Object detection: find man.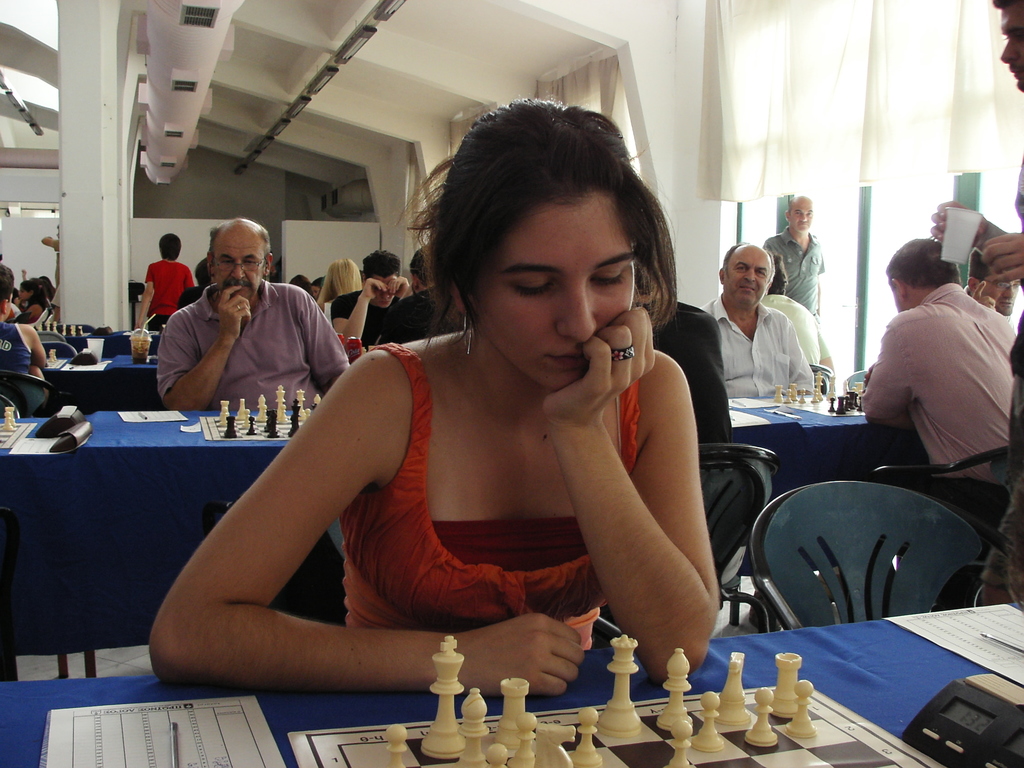
locate(333, 253, 417, 344).
